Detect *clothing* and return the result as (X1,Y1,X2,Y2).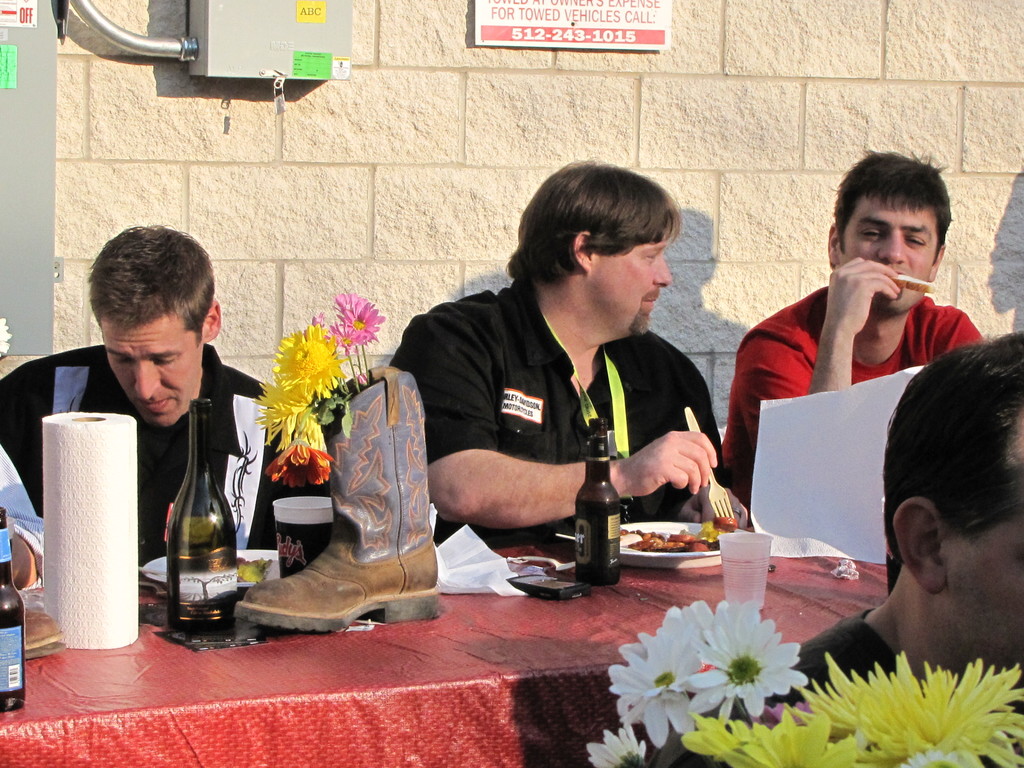
(387,265,732,547).
